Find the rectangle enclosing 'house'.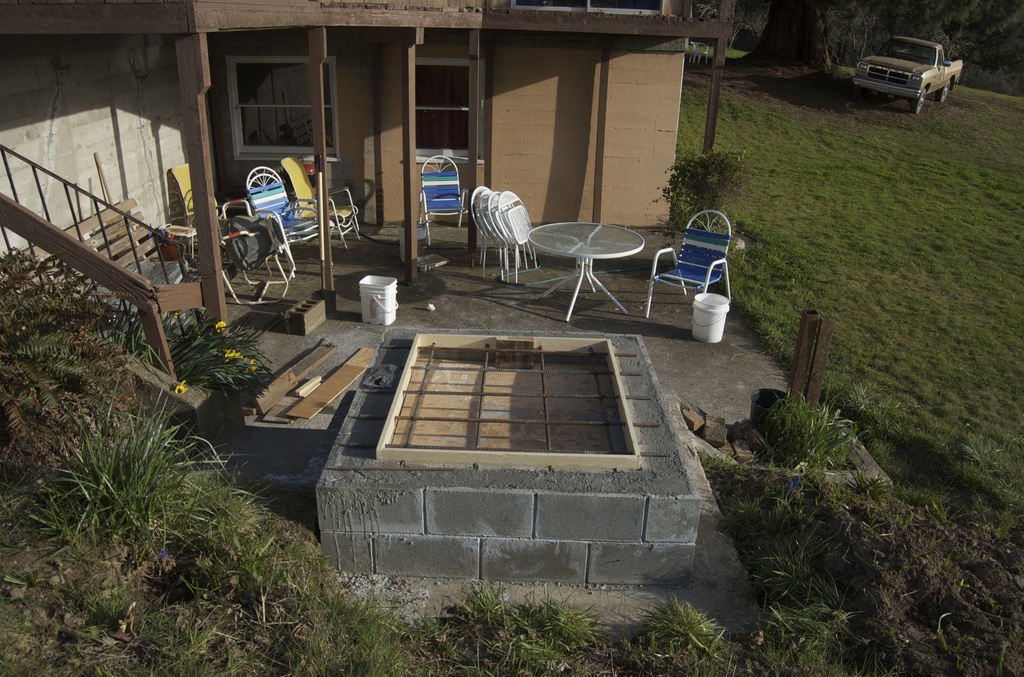
l=0, t=0, r=733, b=386.
